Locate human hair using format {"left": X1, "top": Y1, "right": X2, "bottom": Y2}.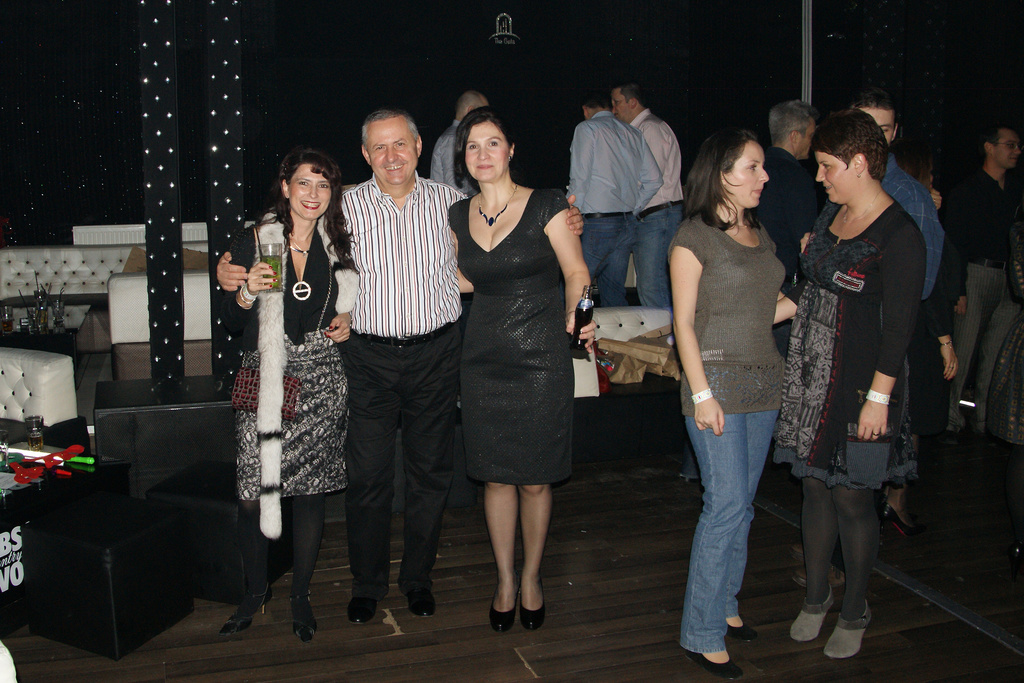
{"left": 451, "top": 106, "right": 525, "bottom": 179}.
